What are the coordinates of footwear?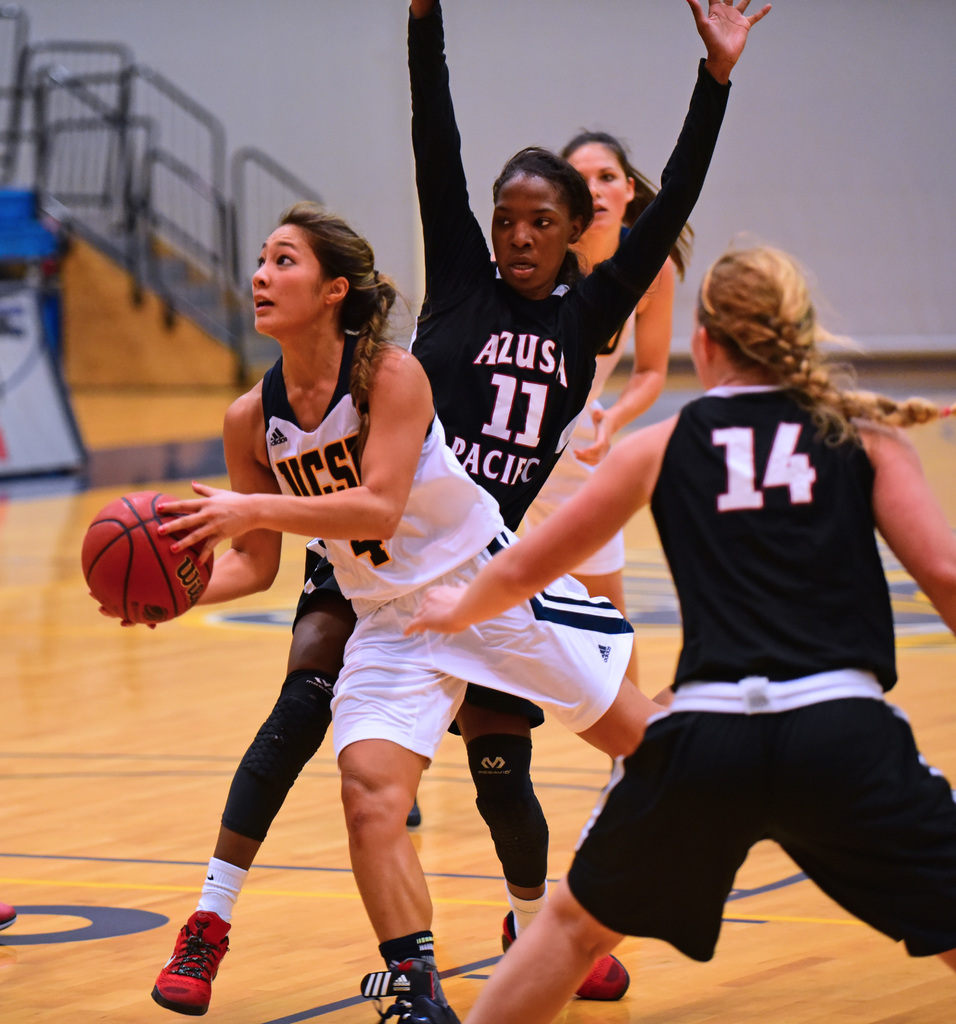
[left=498, top=910, right=632, bottom=1002].
